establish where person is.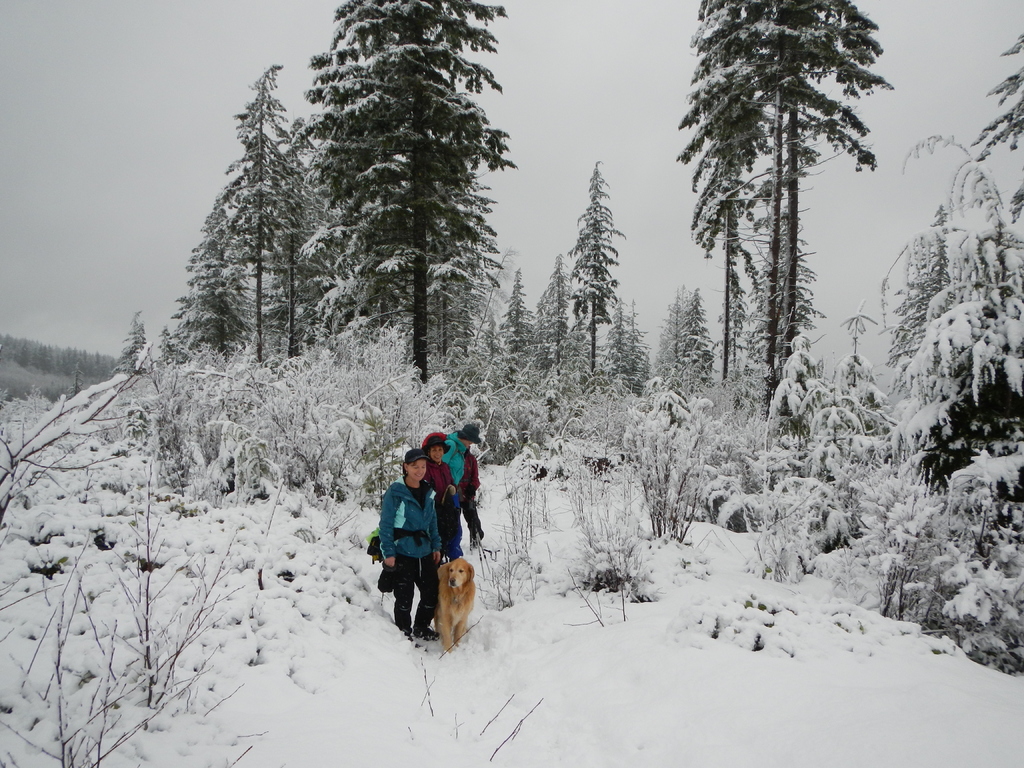
Established at pyautogui.locateOnScreen(422, 430, 477, 550).
